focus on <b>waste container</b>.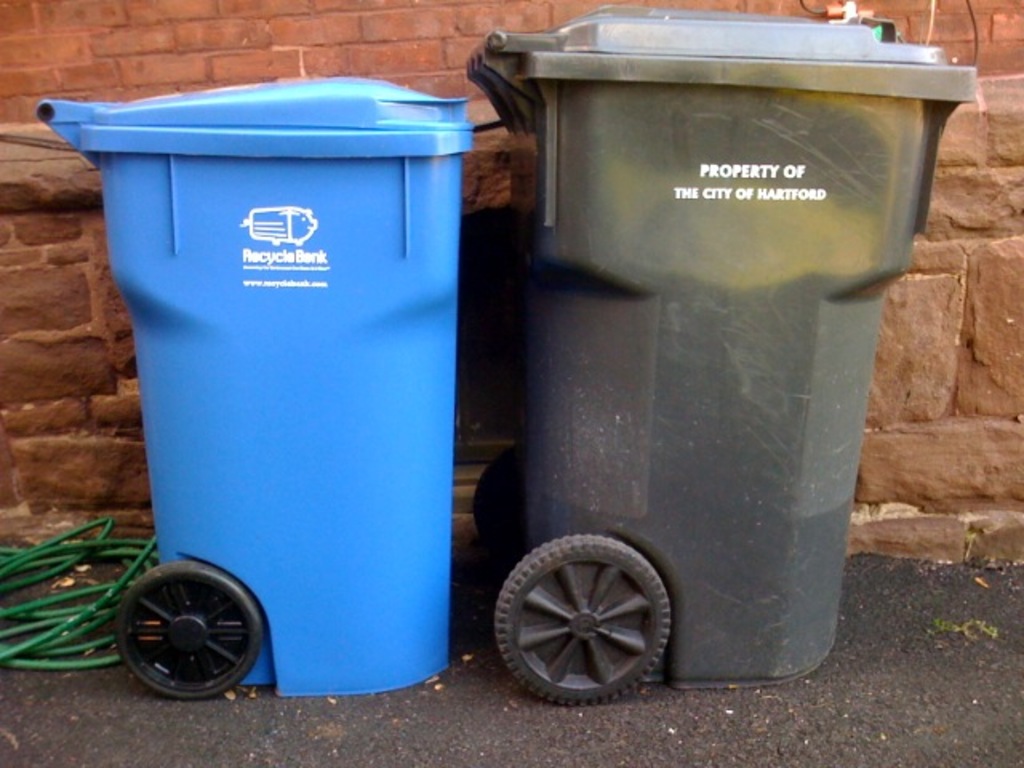
Focused at region(466, 13, 989, 701).
